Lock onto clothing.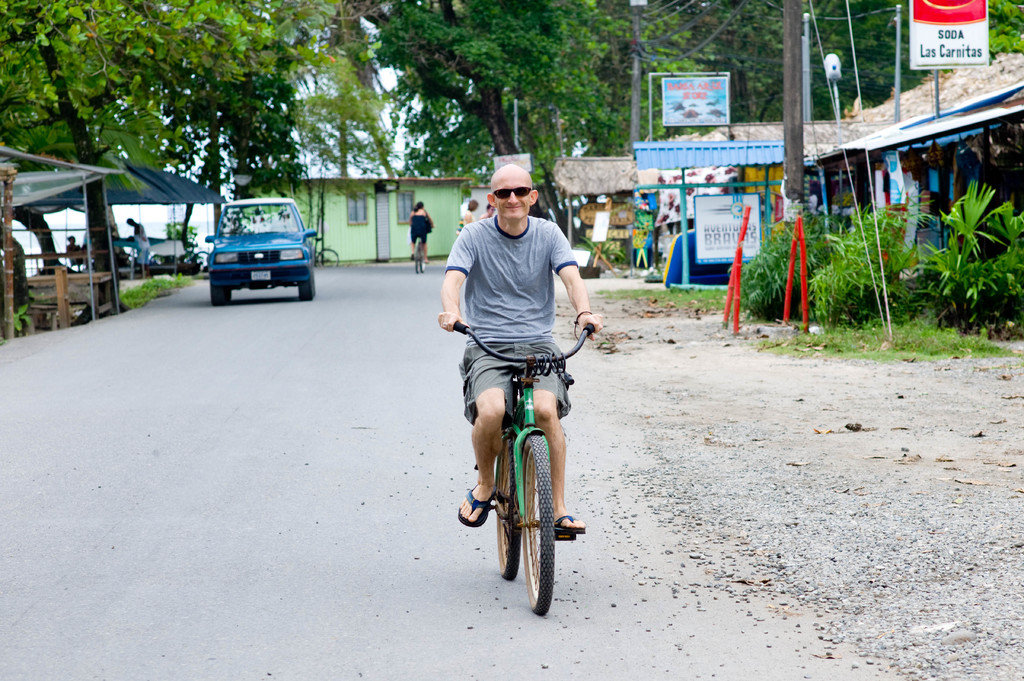
Locked: <region>71, 249, 81, 263</region>.
